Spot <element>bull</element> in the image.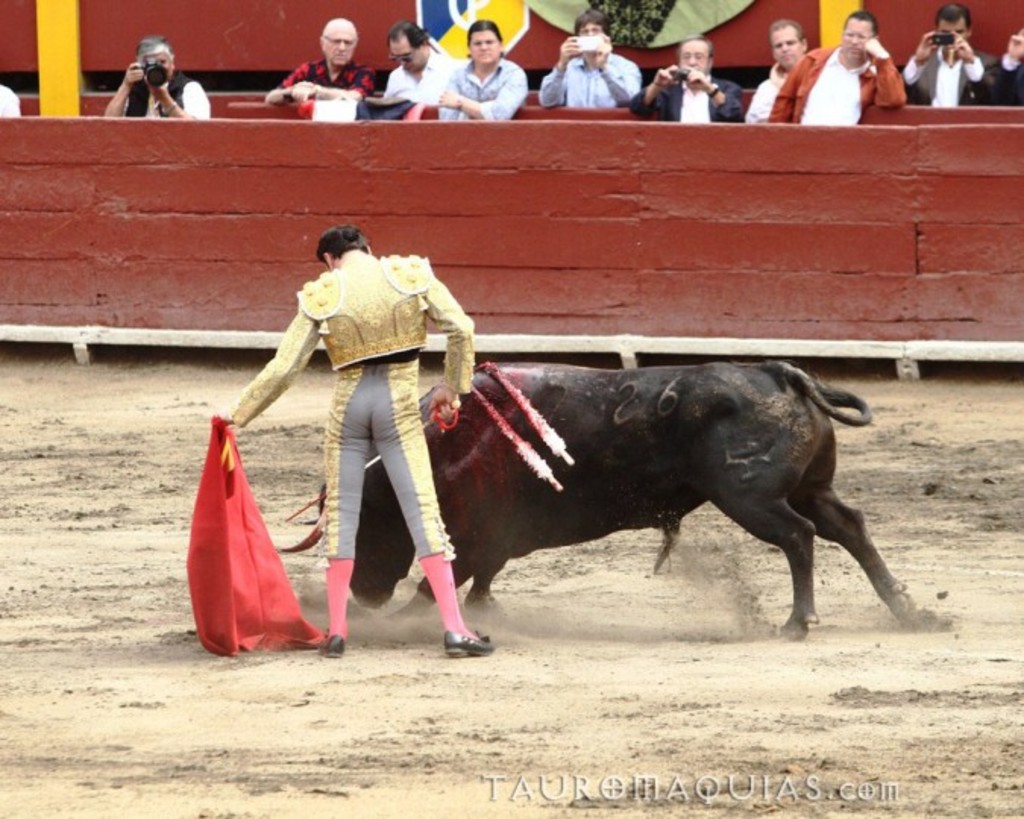
<element>bull</element> found at 275:358:919:642.
